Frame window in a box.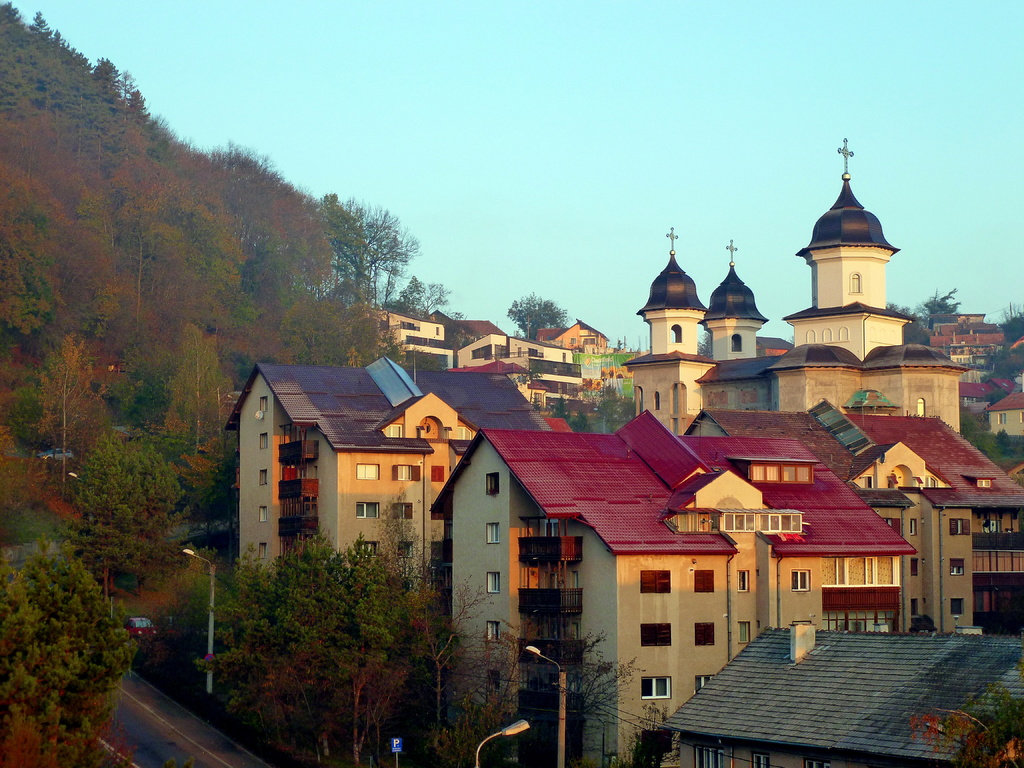
locate(353, 500, 381, 519).
